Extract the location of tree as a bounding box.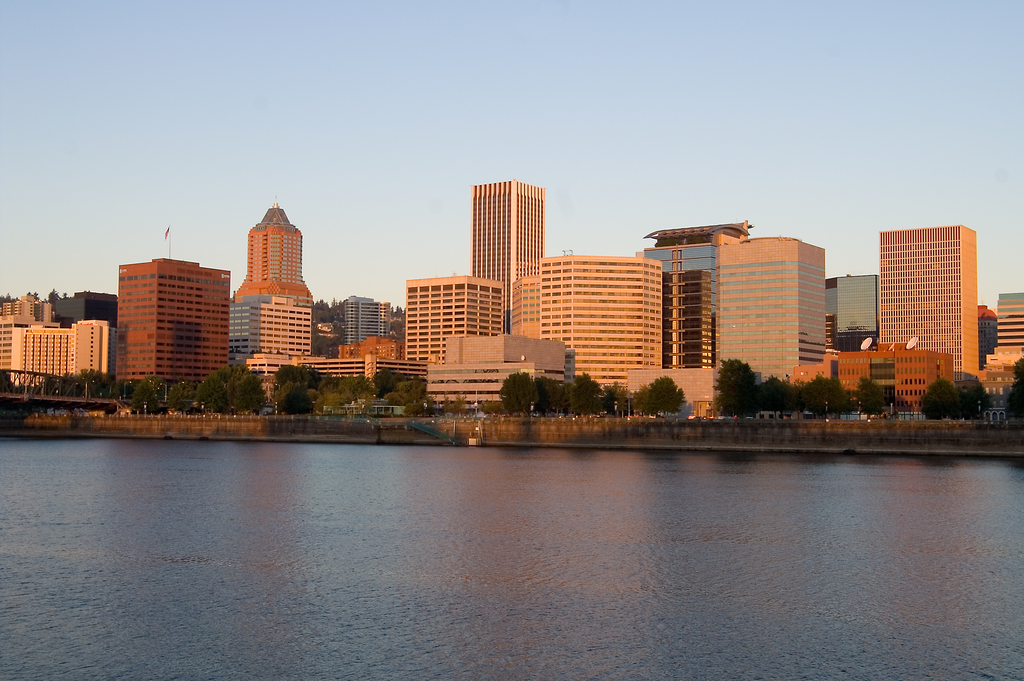
x1=718 y1=359 x2=756 y2=425.
